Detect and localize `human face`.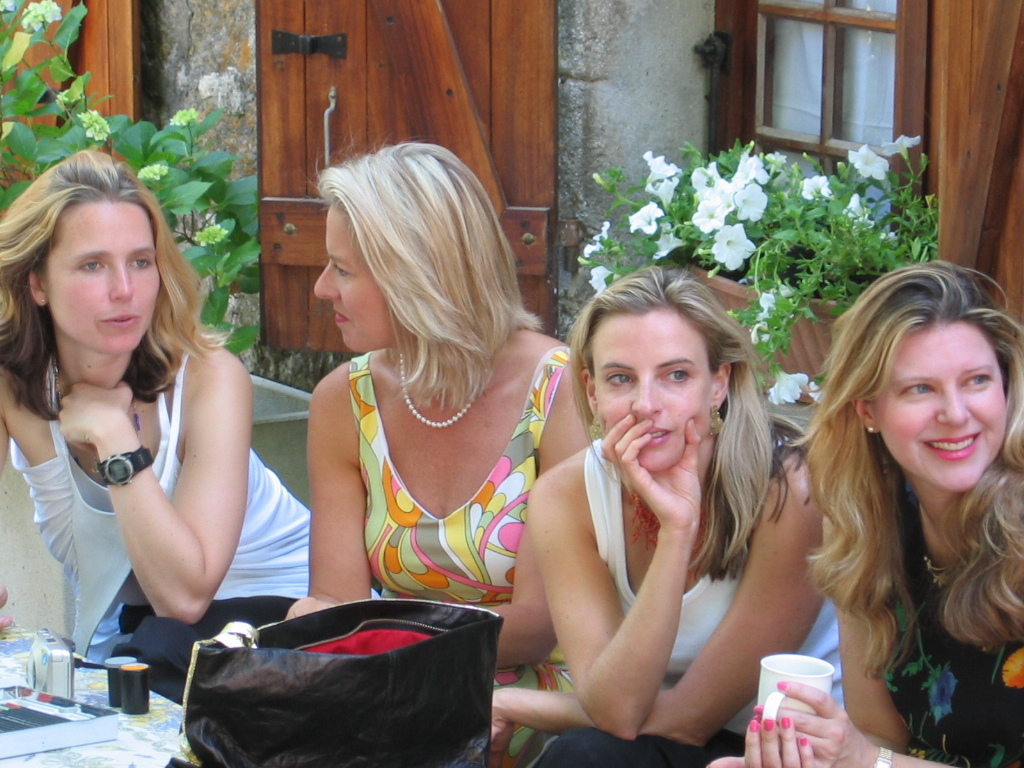
Localized at left=315, top=200, right=397, bottom=359.
